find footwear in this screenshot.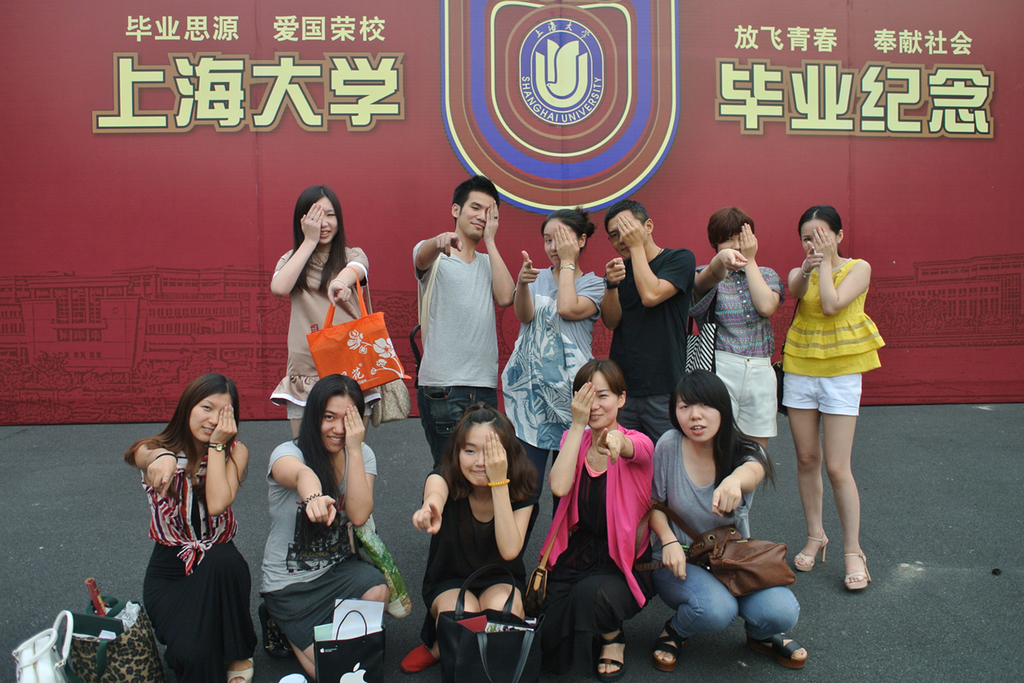
The bounding box for footwear is 747/635/803/669.
